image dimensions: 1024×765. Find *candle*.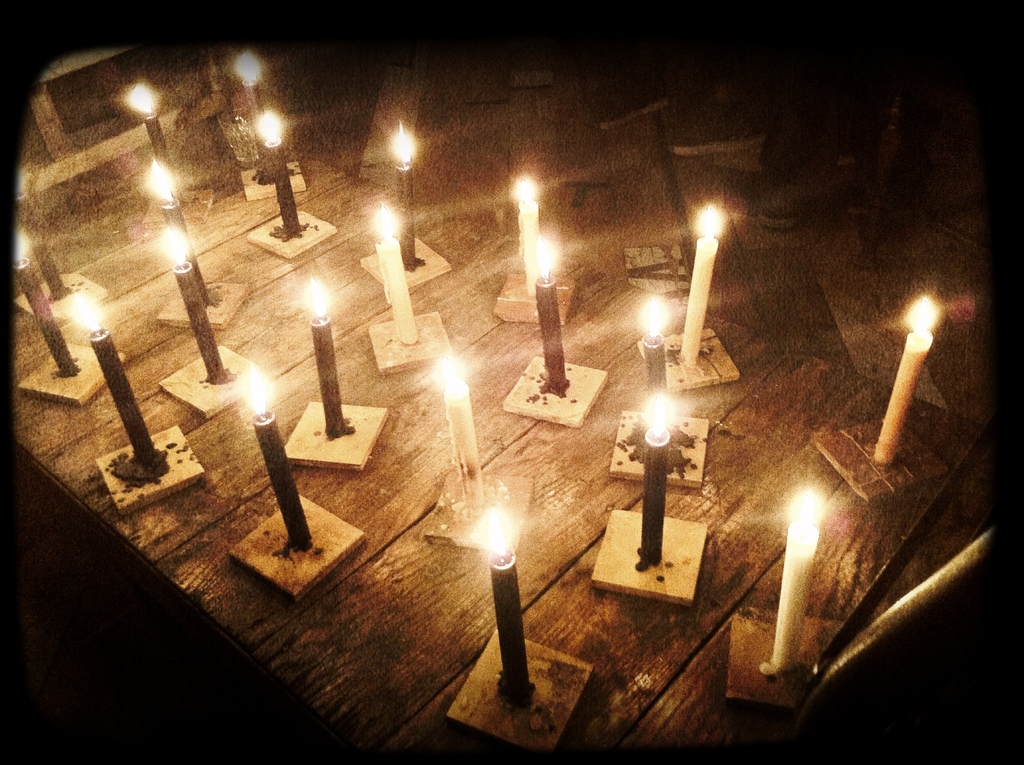
<box>250,109,300,231</box>.
